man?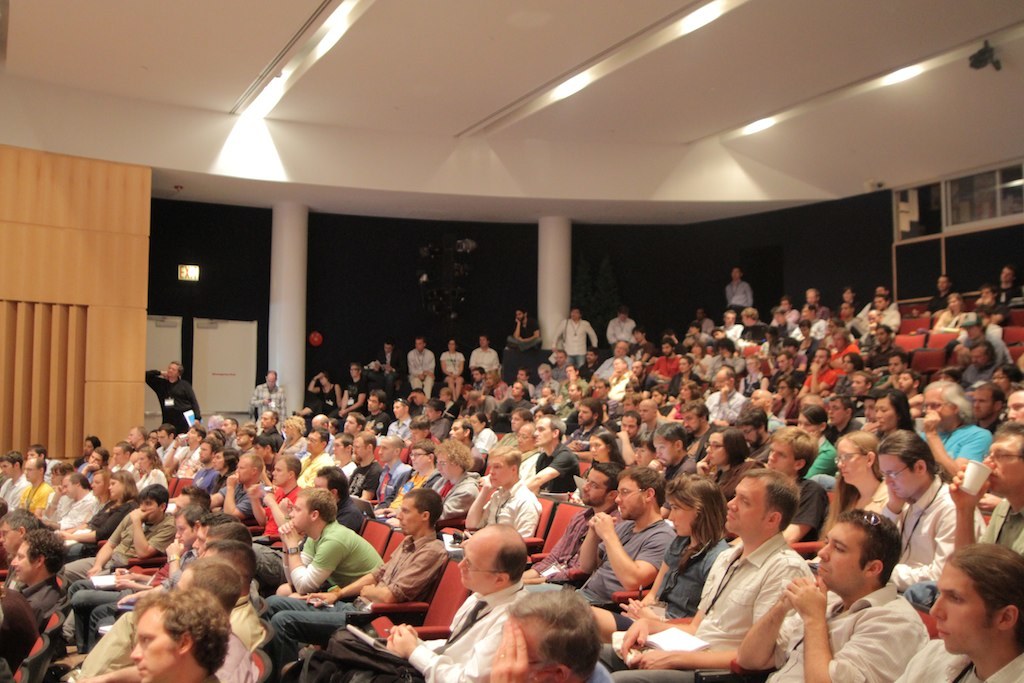
[263,489,444,665]
